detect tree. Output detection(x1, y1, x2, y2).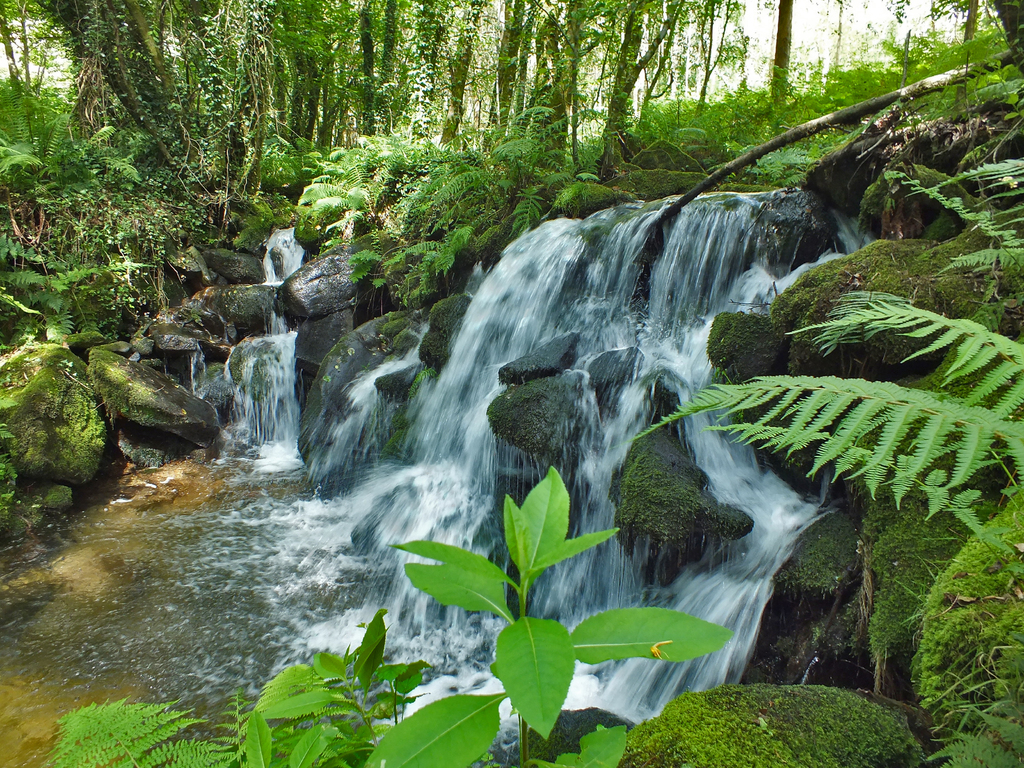
detection(767, 0, 794, 114).
